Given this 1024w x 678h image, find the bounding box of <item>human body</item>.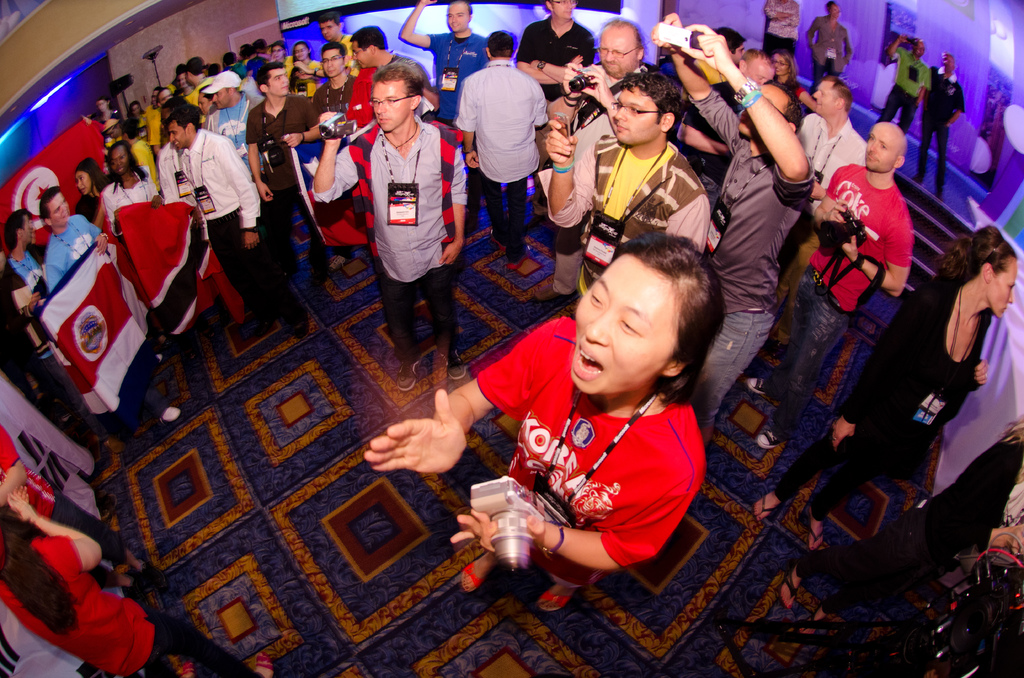
Rect(108, 137, 173, 339).
